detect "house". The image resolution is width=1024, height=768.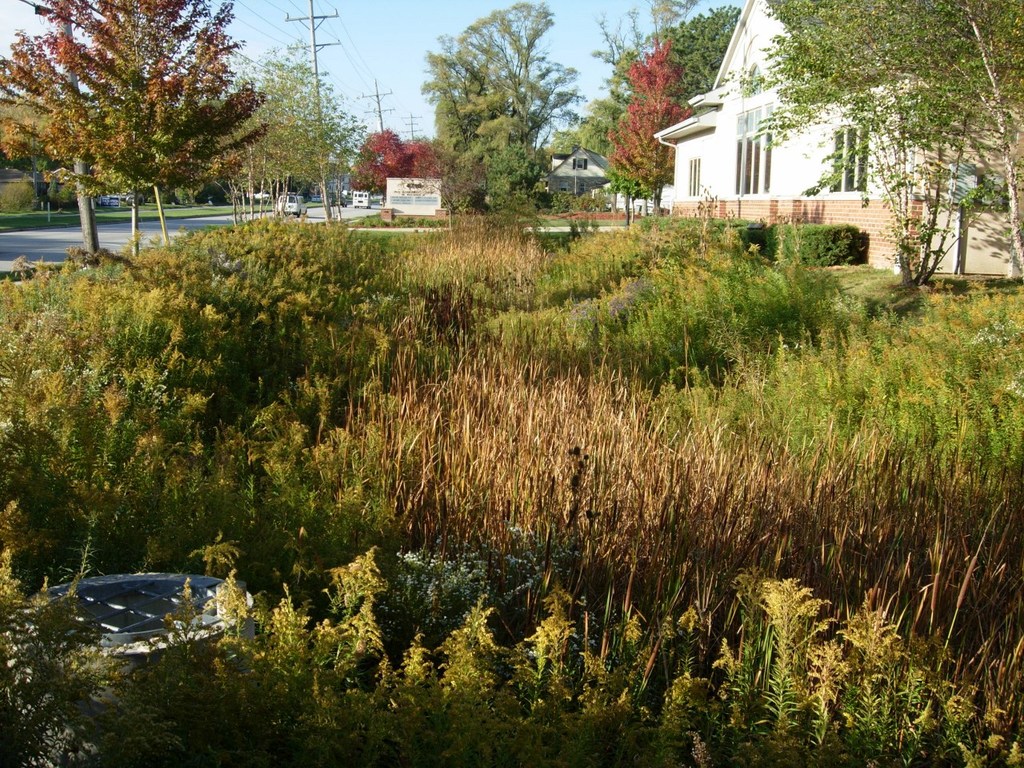
Rect(535, 142, 606, 204).
